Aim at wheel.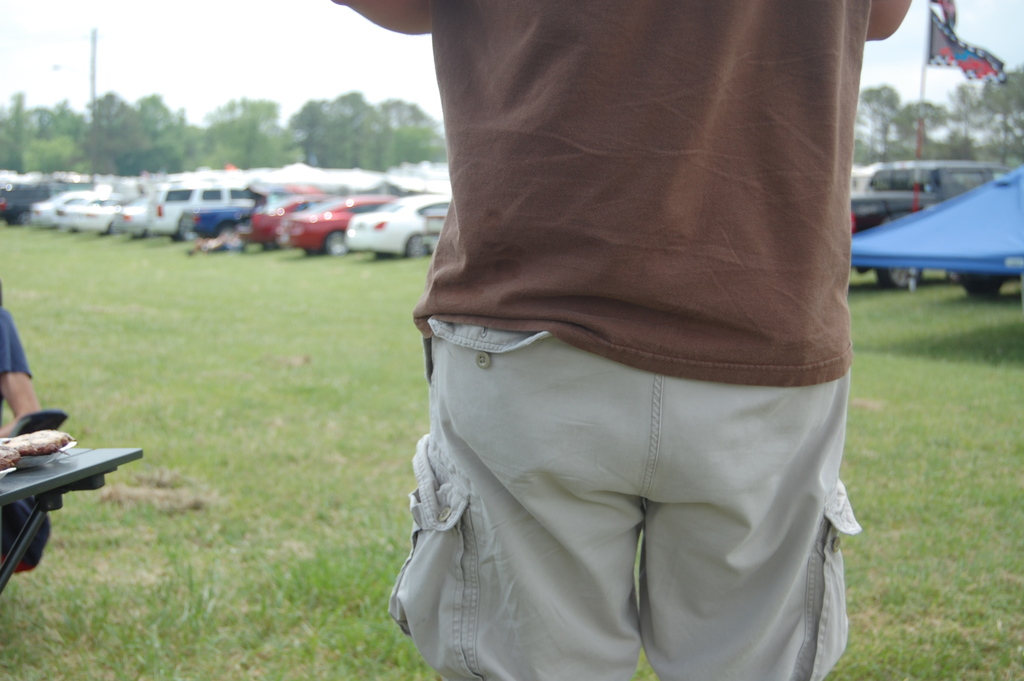
Aimed at bbox(322, 232, 340, 254).
